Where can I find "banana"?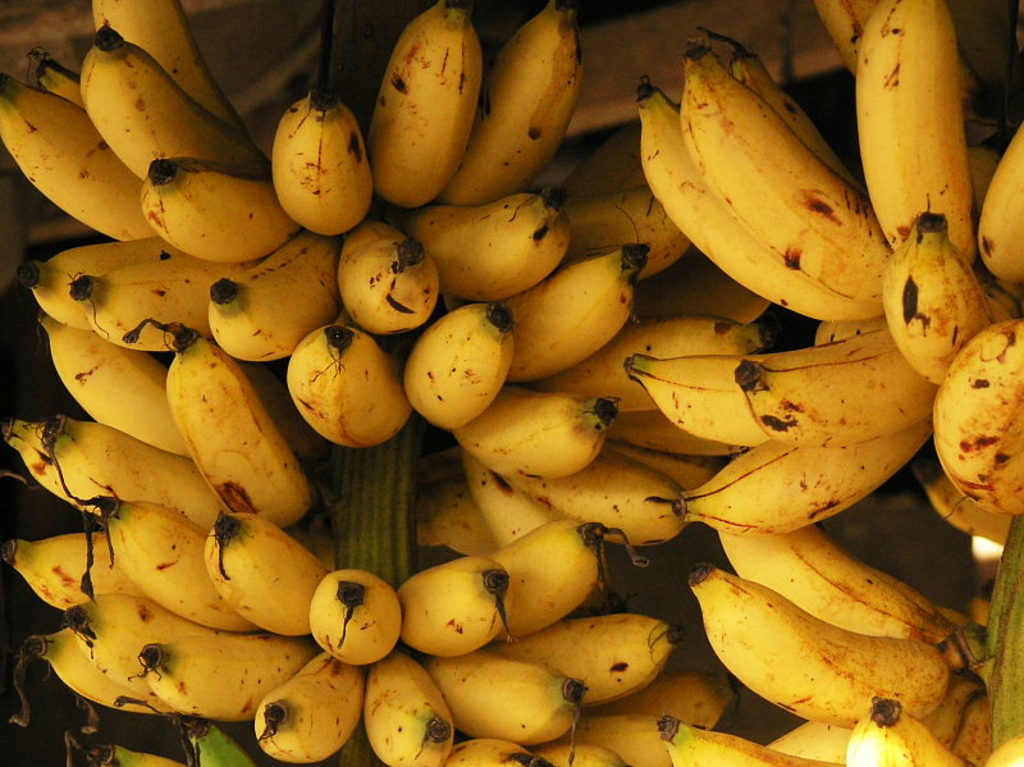
You can find it at bbox=(689, 562, 955, 734).
